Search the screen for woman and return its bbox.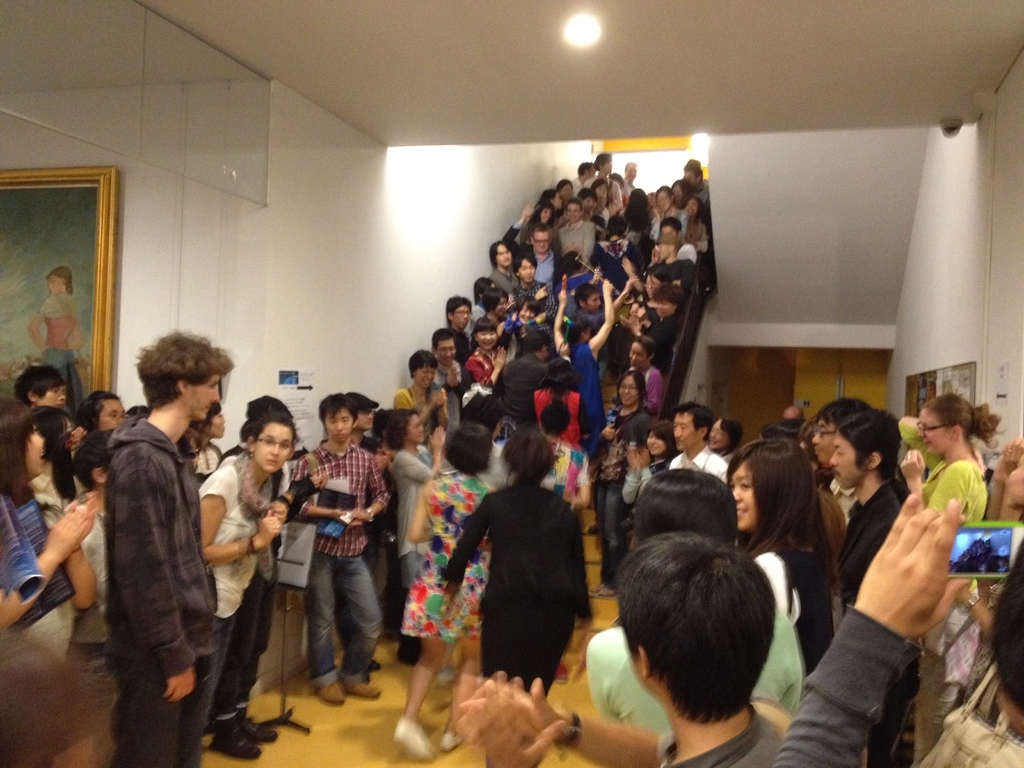
Found: {"x1": 700, "y1": 414, "x2": 748, "y2": 460}.
